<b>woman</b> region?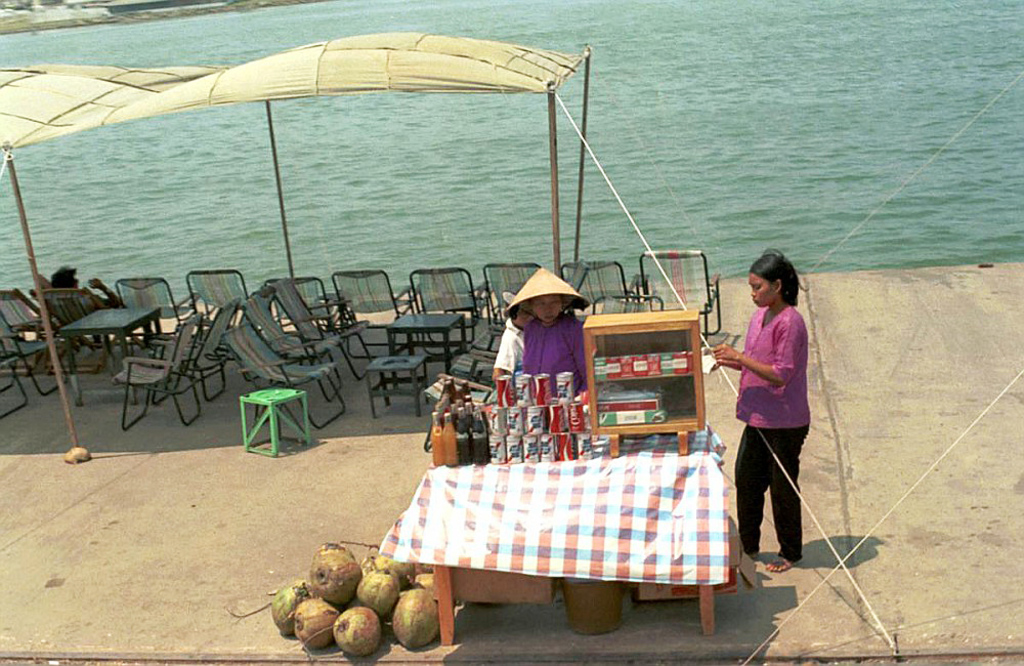
(520,289,592,401)
